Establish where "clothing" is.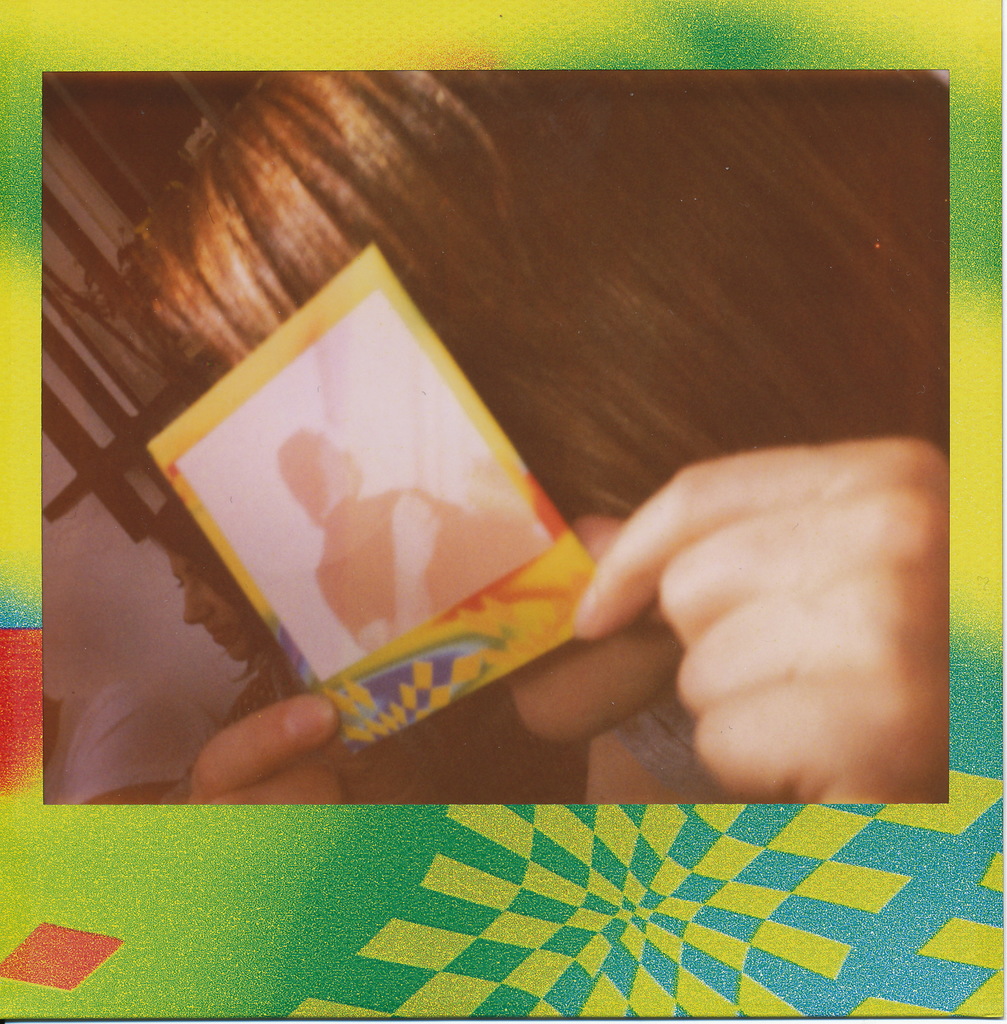
Established at <region>311, 495, 532, 644</region>.
